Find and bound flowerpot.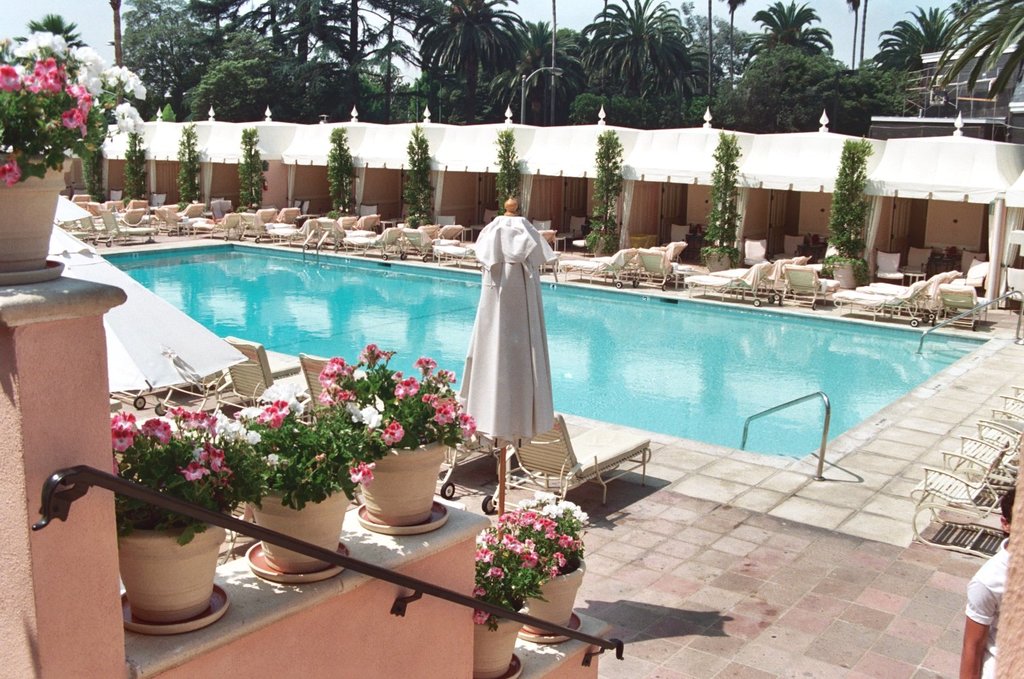
Bound: 351,445,451,528.
